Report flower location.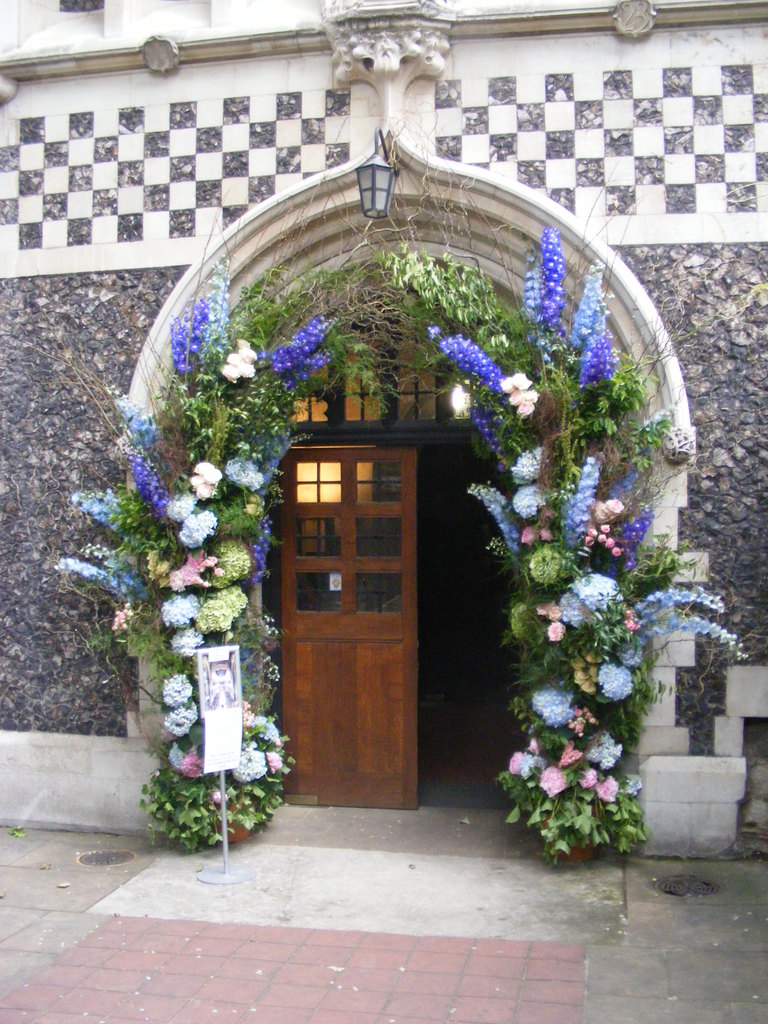
Report: (x1=563, y1=452, x2=608, y2=538).
